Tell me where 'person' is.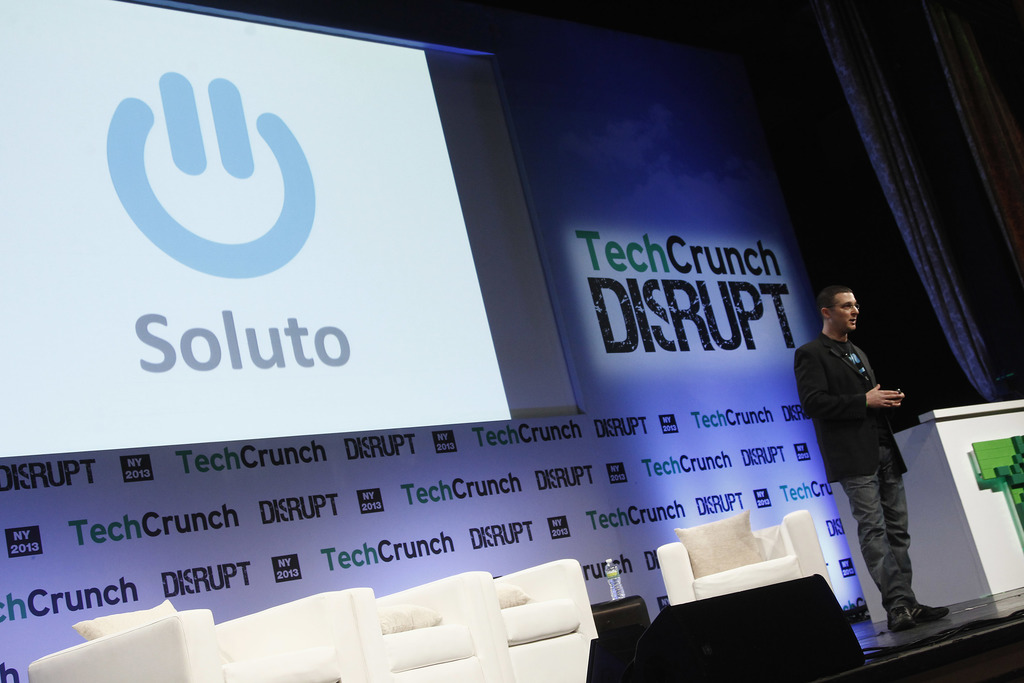
'person' is at bbox(796, 275, 952, 628).
